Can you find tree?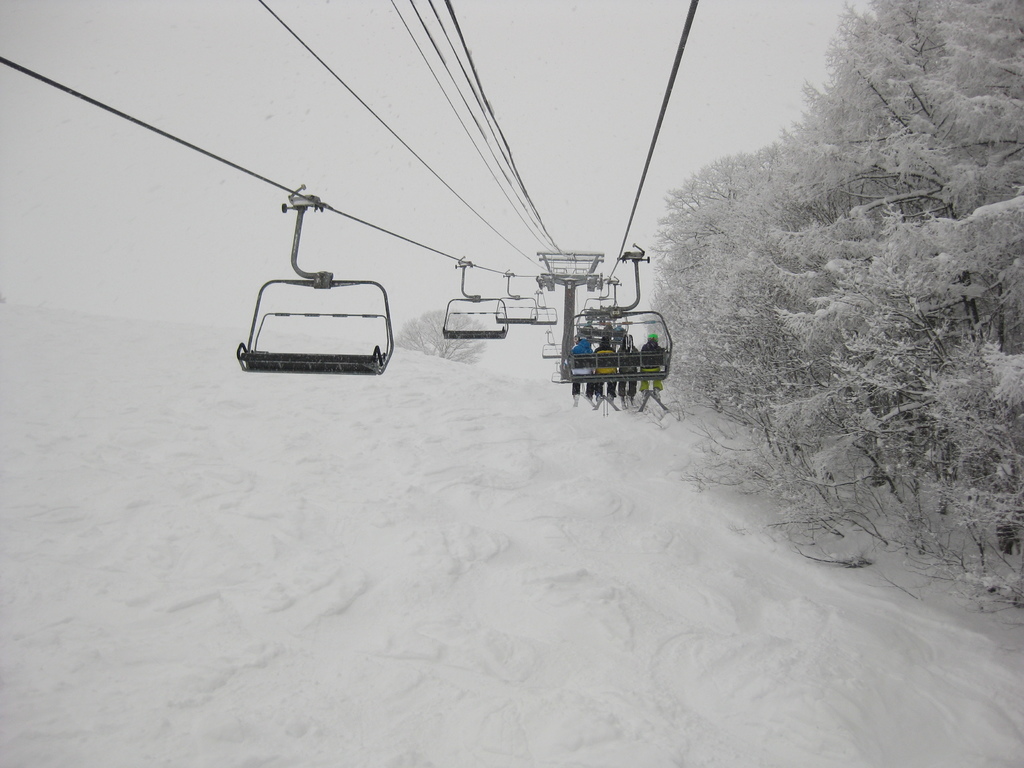
Yes, bounding box: 373:314:490:365.
